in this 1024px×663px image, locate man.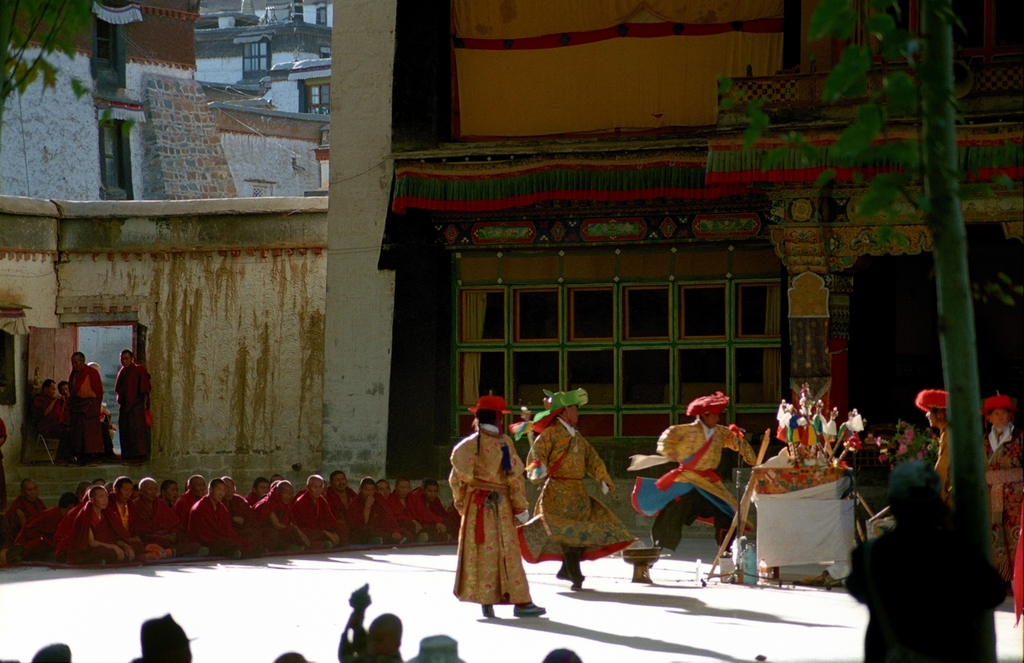
Bounding box: {"left": 514, "top": 386, "right": 633, "bottom": 587}.
